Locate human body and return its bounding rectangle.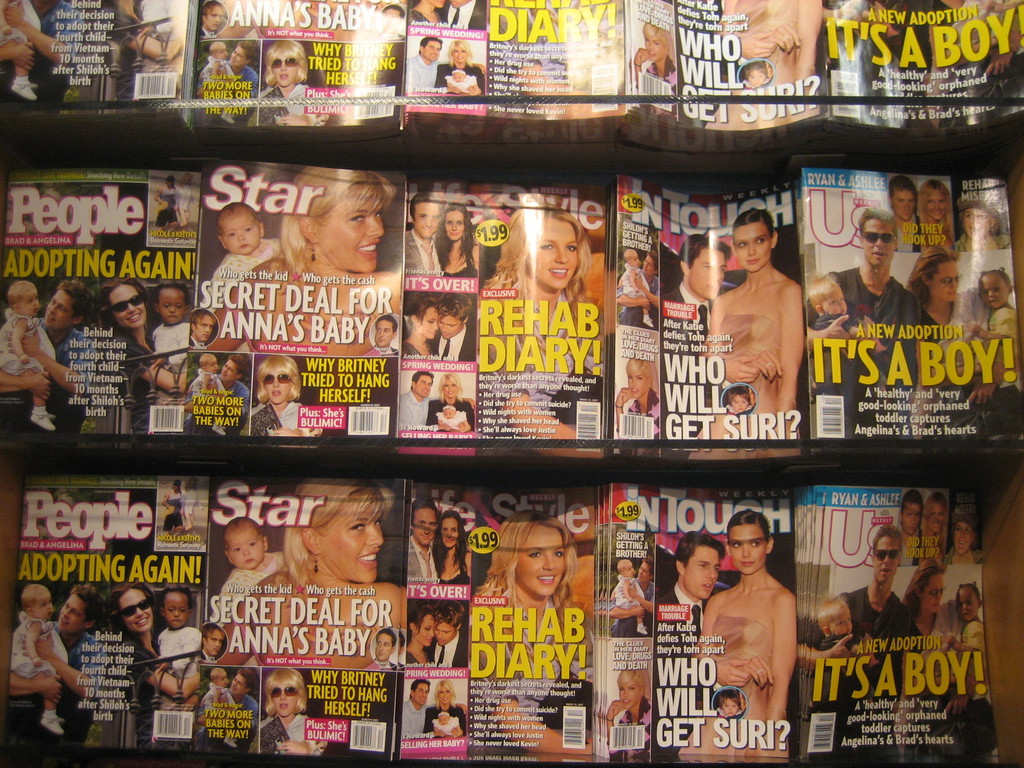
<region>18, 577, 66, 726</region>.
